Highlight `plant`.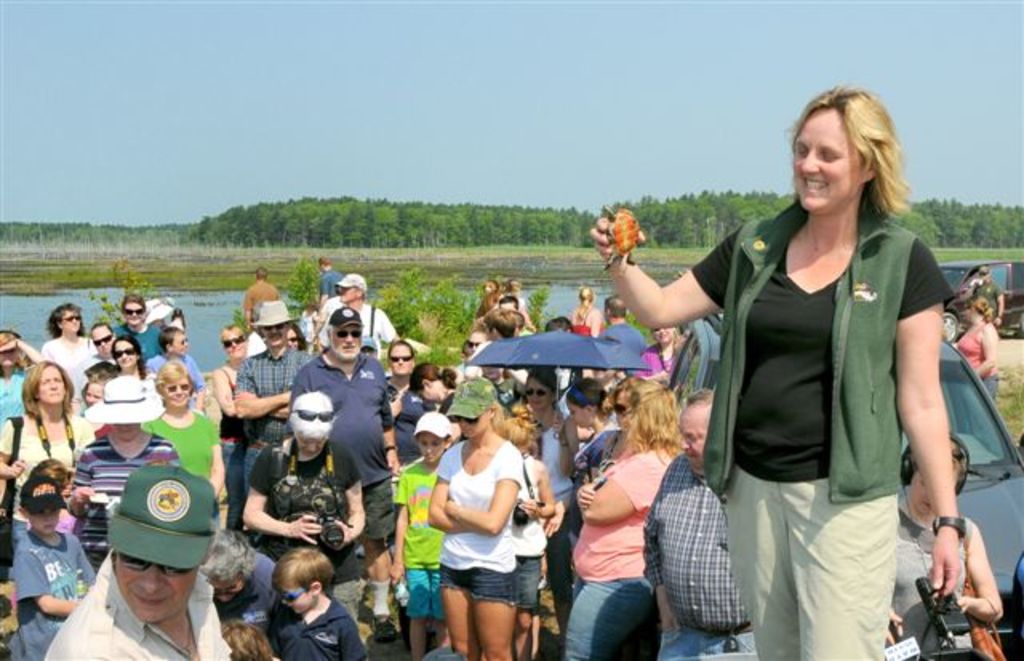
Highlighted region: 966,357,1022,456.
